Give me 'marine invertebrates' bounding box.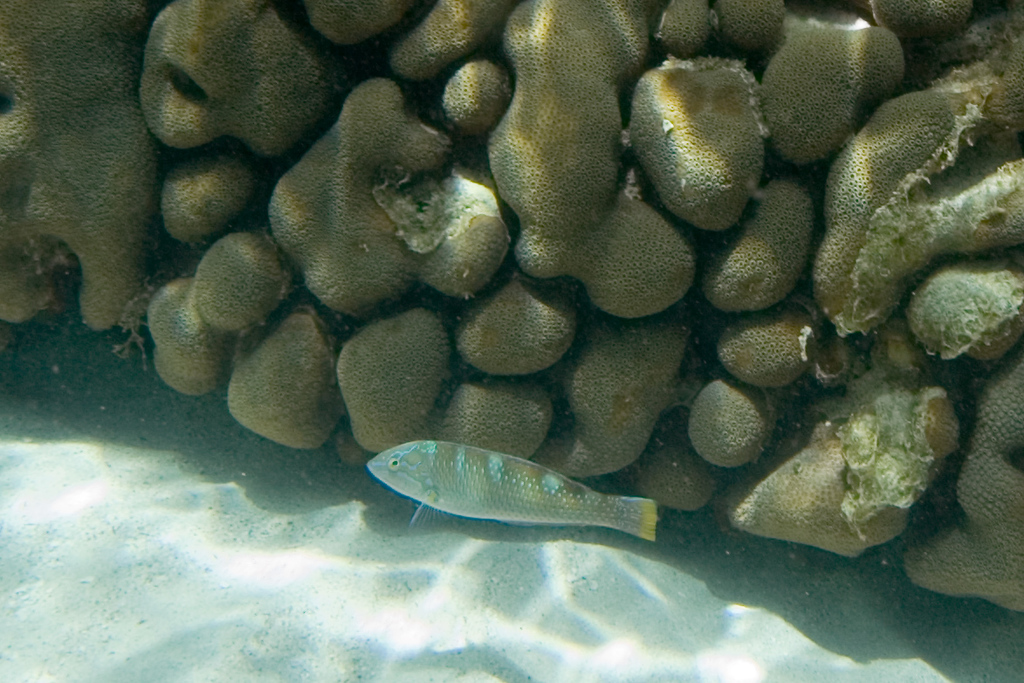
378/0/515/91.
